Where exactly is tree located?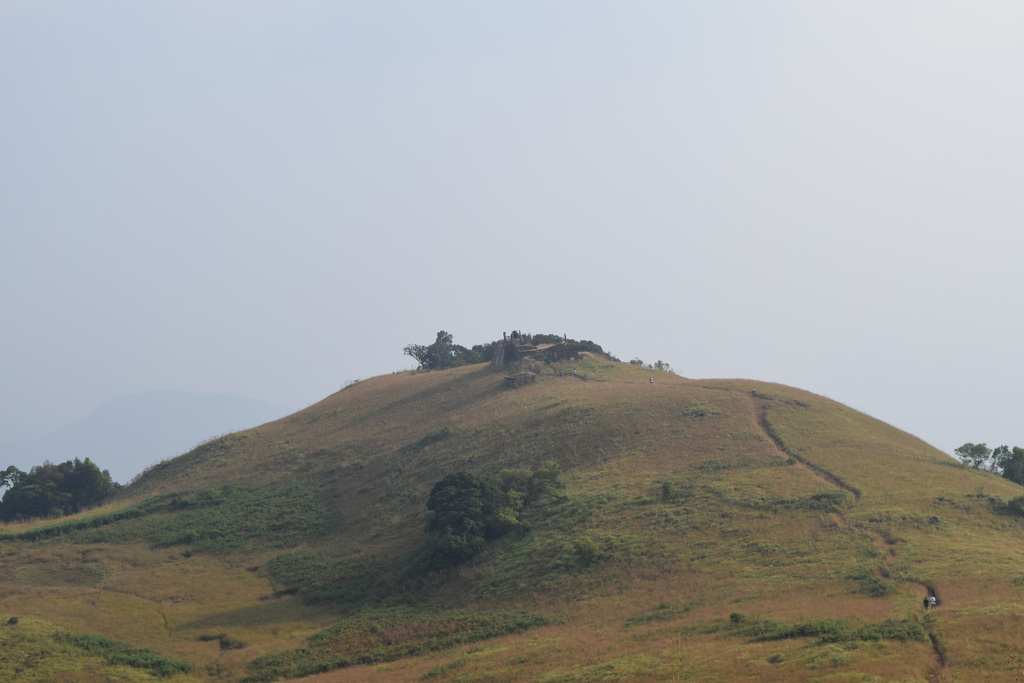
Its bounding box is <region>403, 343, 428, 371</region>.
